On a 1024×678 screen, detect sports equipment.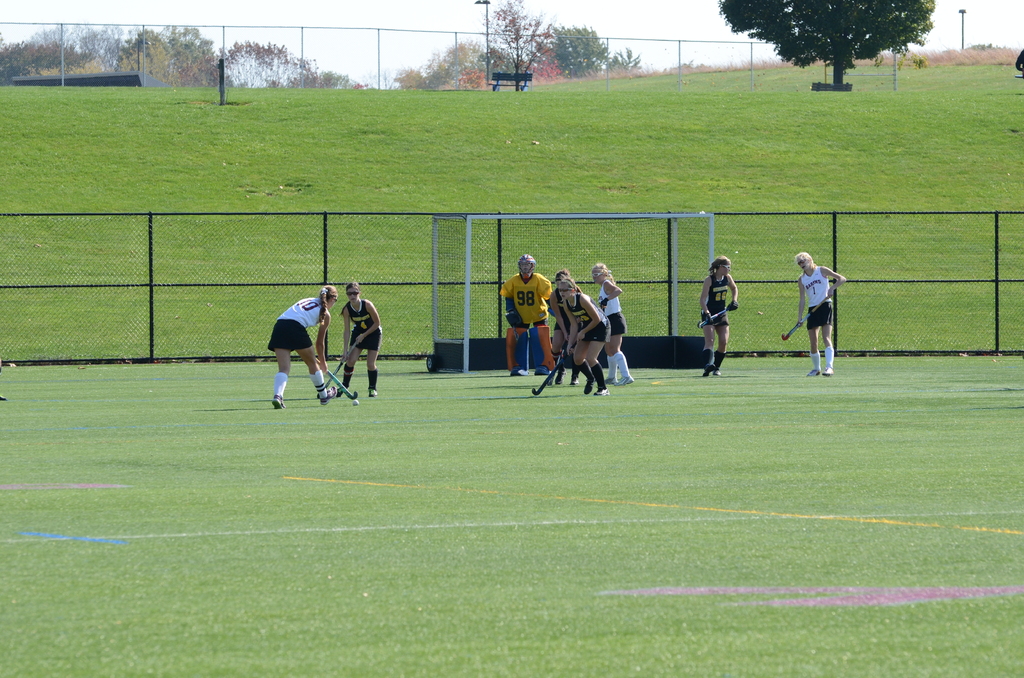
x1=600 y1=298 x2=607 y2=310.
